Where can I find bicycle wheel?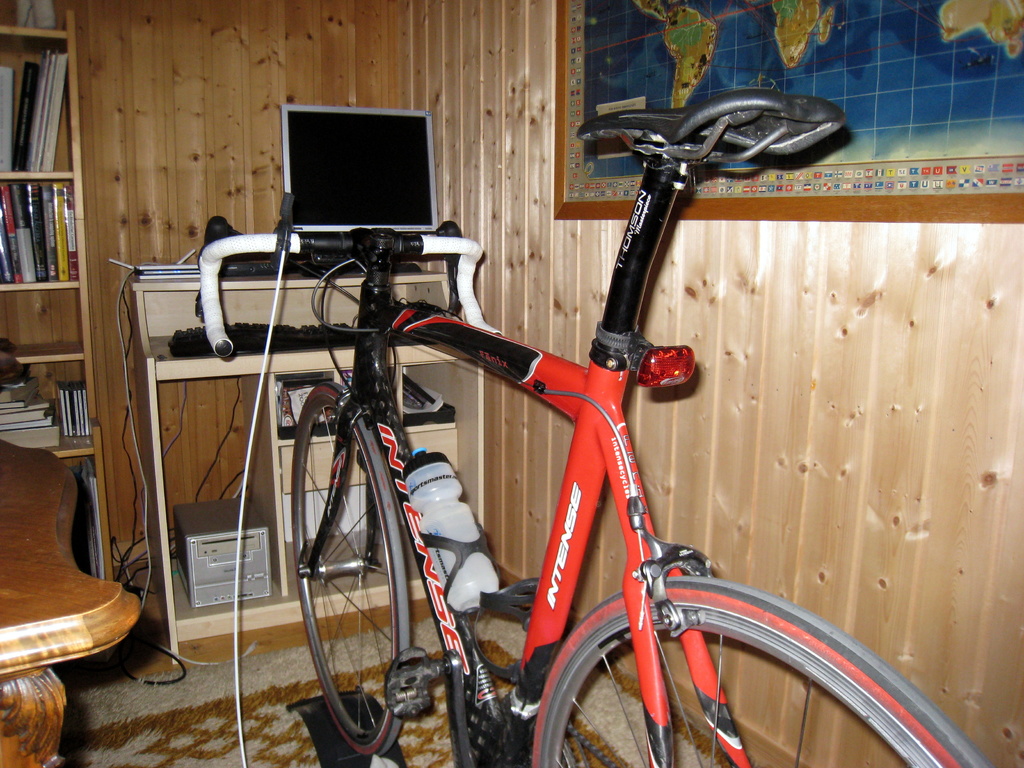
You can find it at (291, 444, 410, 754).
